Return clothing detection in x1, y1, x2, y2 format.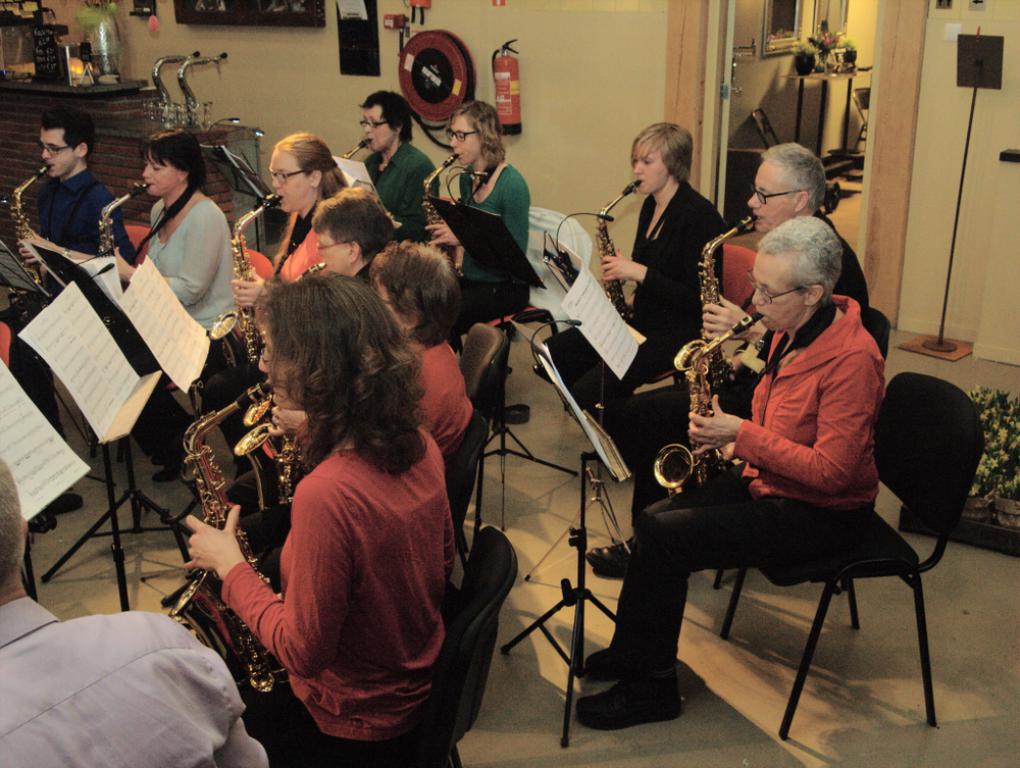
28, 165, 128, 329.
